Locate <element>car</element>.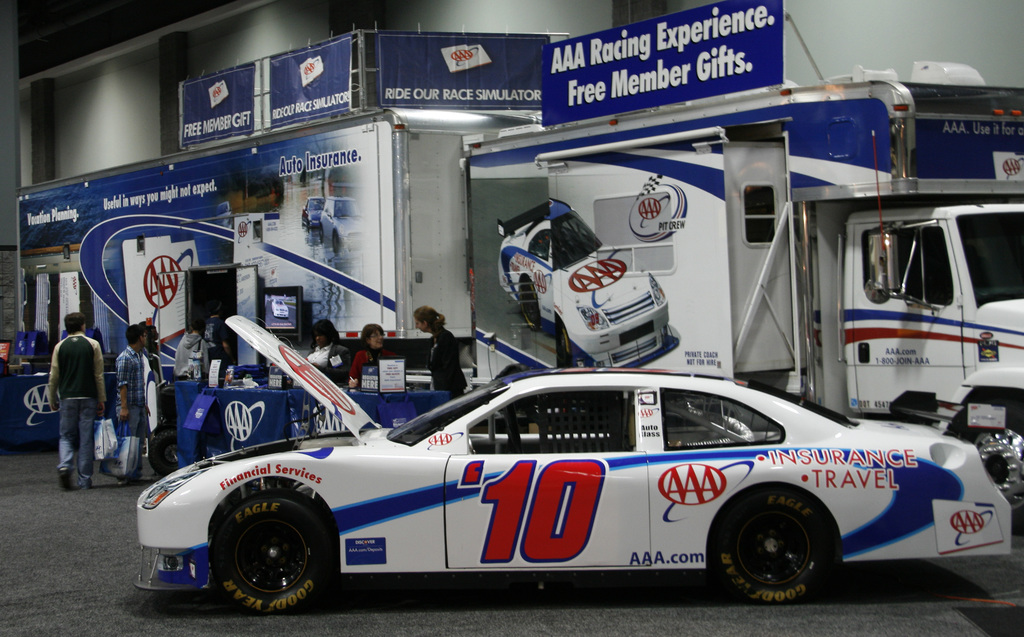
Bounding box: x1=119 y1=355 x2=1023 y2=615.
